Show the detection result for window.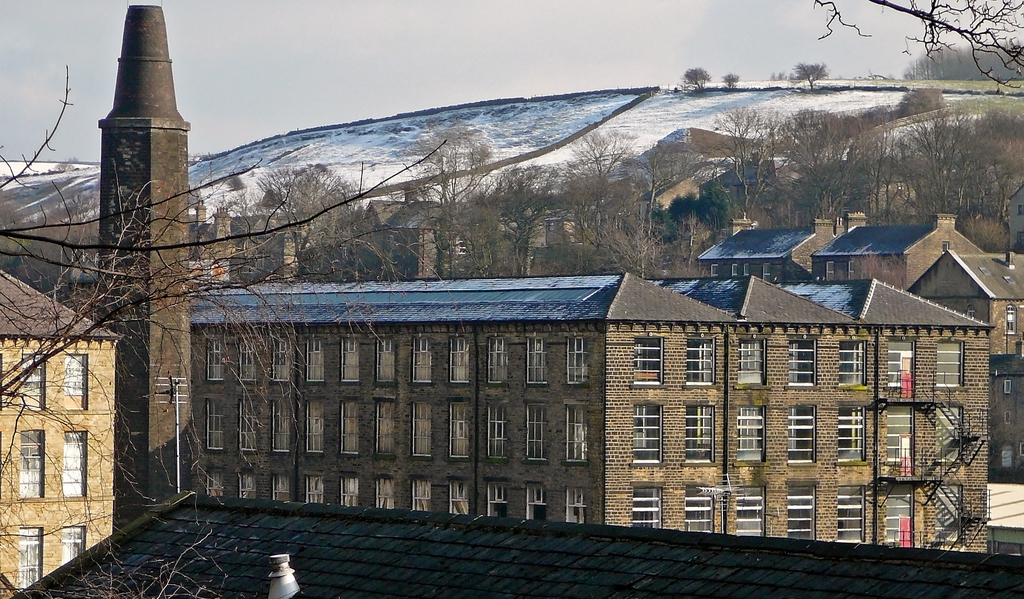
x1=781 y1=483 x2=820 y2=541.
